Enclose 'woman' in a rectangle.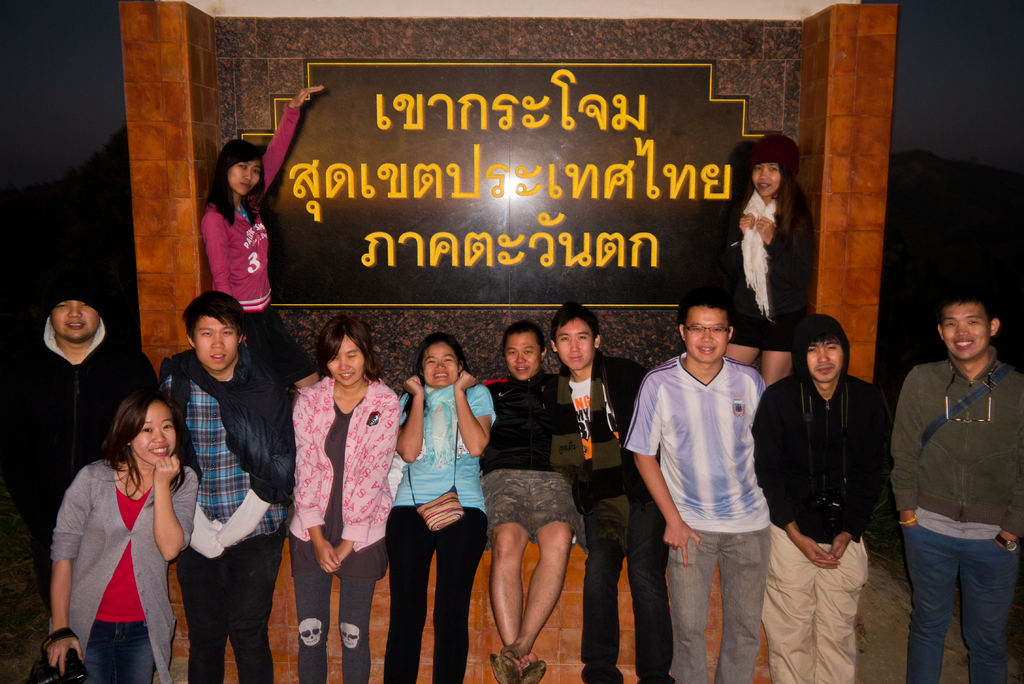
{"left": 196, "top": 78, "right": 327, "bottom": 393}.
